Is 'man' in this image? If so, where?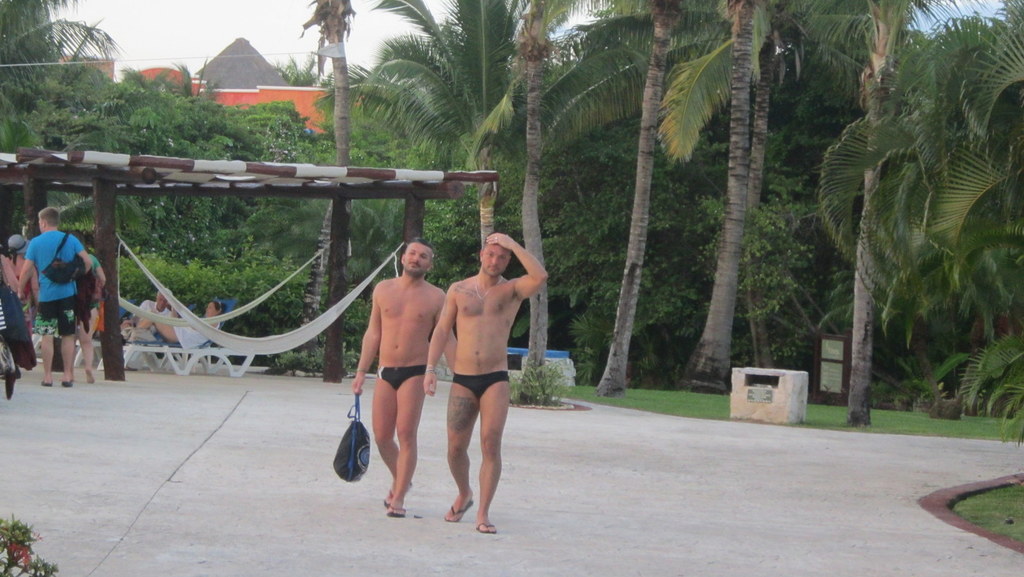
Yes, at bbox=[121, 289, 172, 337].
